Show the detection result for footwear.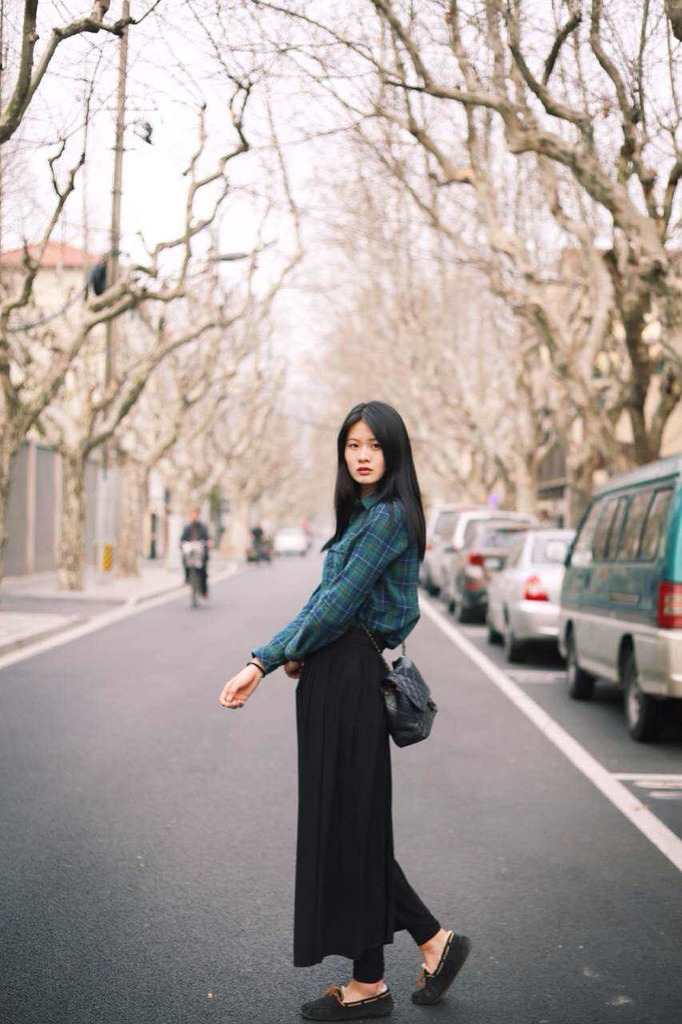
detection(411, 934, 471, 1008).
